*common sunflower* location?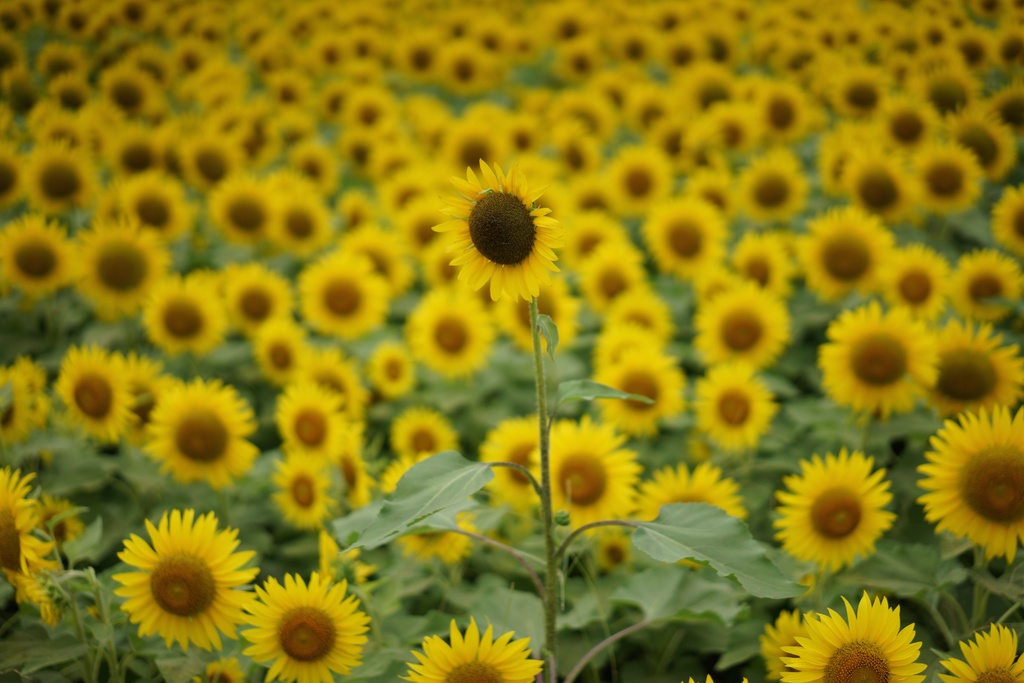
{"left": 636, "top": 461, "right": 741, "bottom": 566}
